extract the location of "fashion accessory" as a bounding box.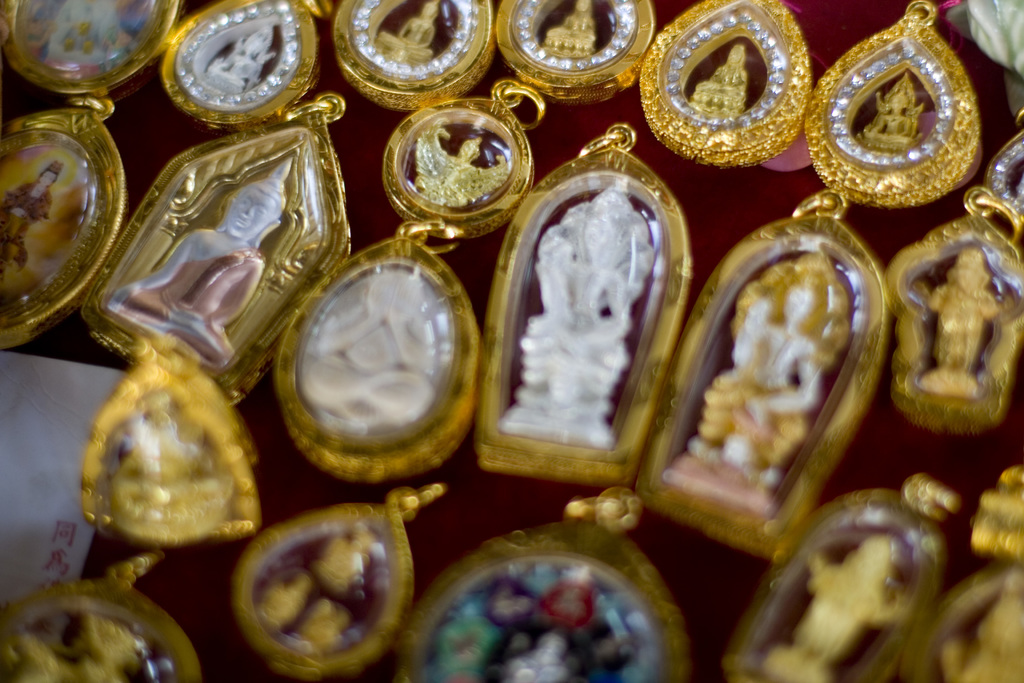
482/121/691/484.
